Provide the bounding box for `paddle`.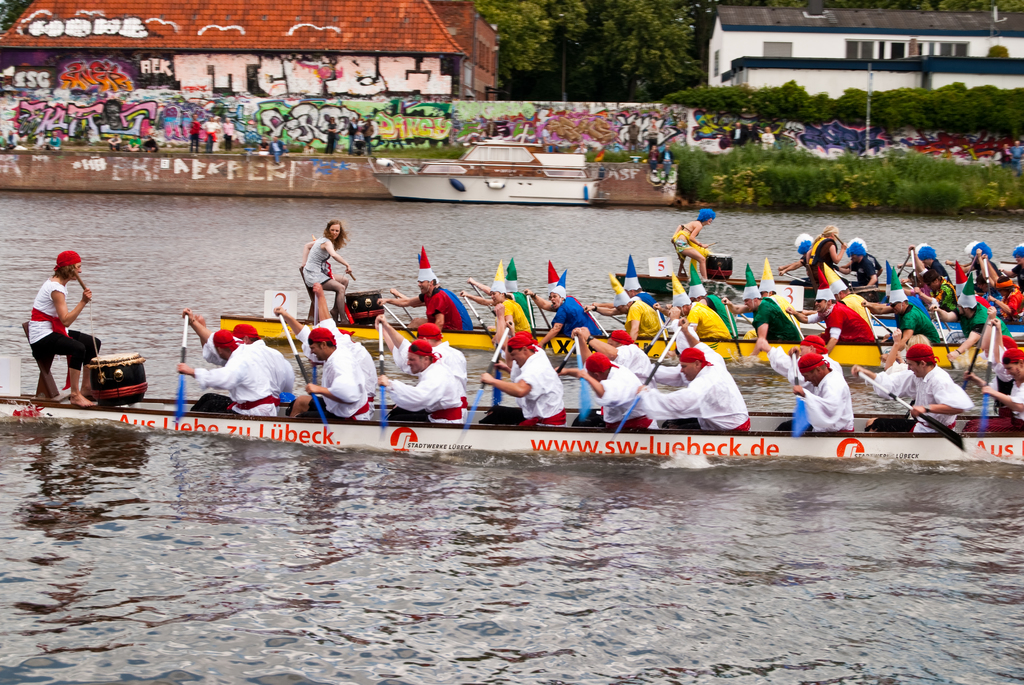
<box>849,358,969,451</box>.
